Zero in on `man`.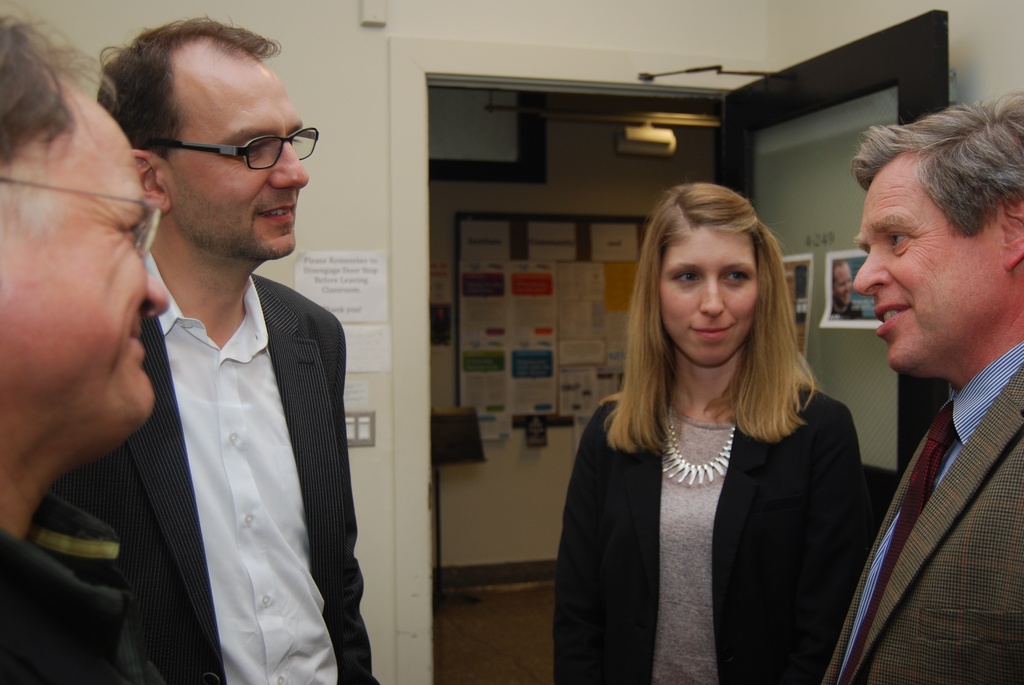
Zeroed in: 44,16,380,684.
